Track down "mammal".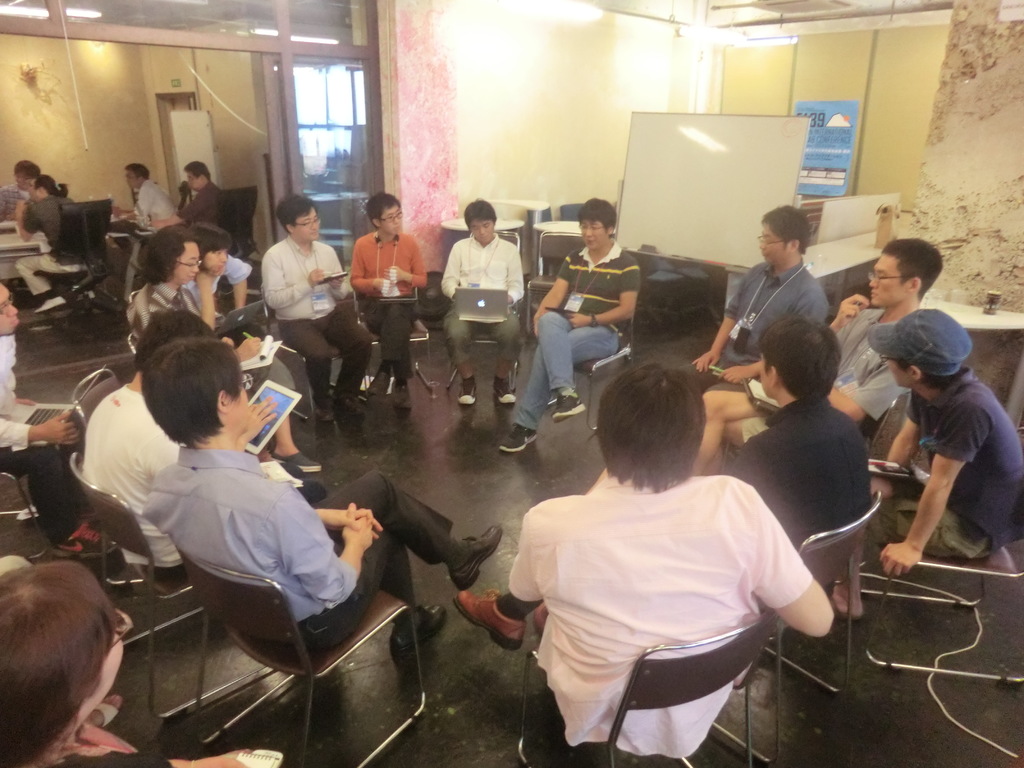
Tracked to l=500, t=193, r=643, b=453.
